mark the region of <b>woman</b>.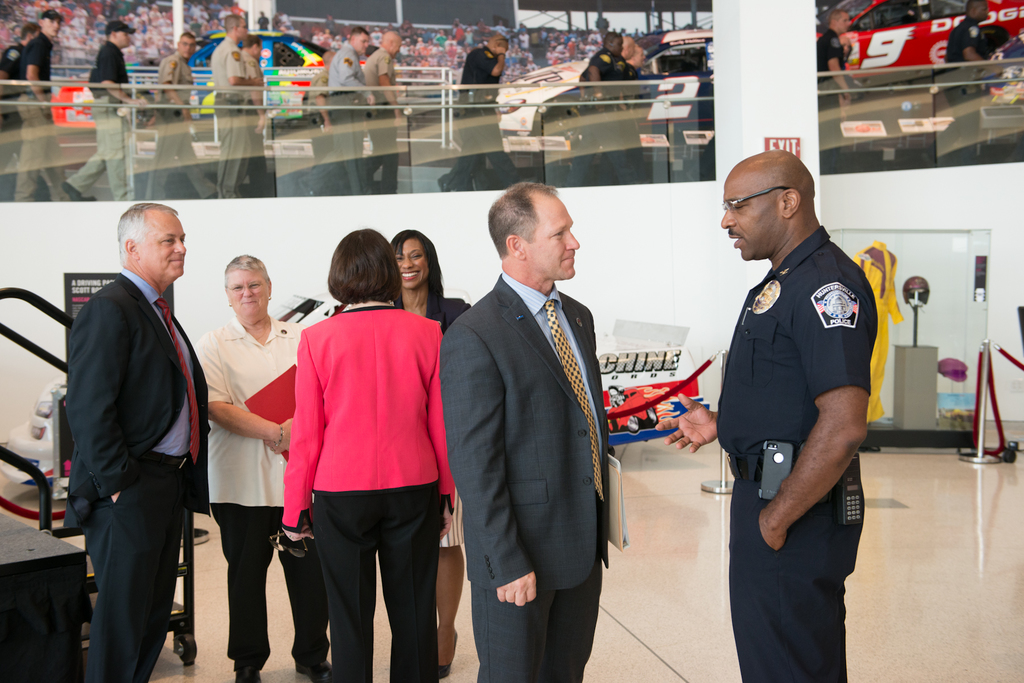
Region: <bbox>202, 252, 308, 682</bbox>.
